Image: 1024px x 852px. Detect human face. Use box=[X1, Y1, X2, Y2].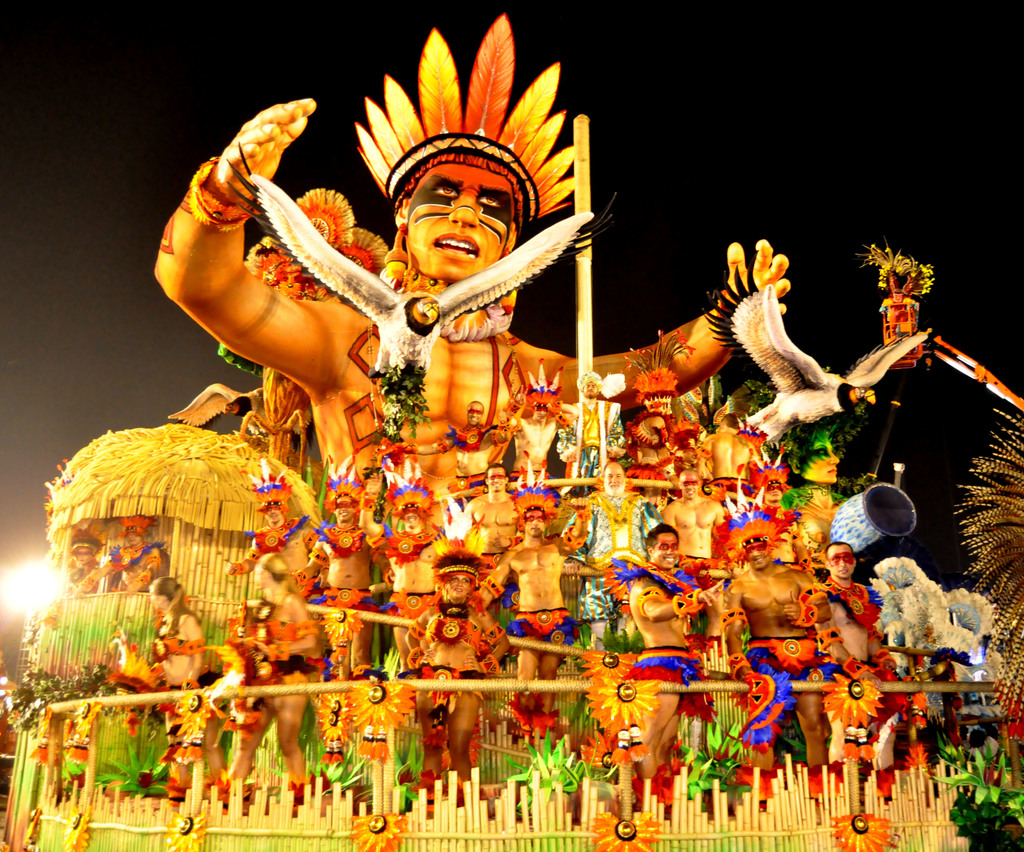
box=[145, 586, 165, 608].
